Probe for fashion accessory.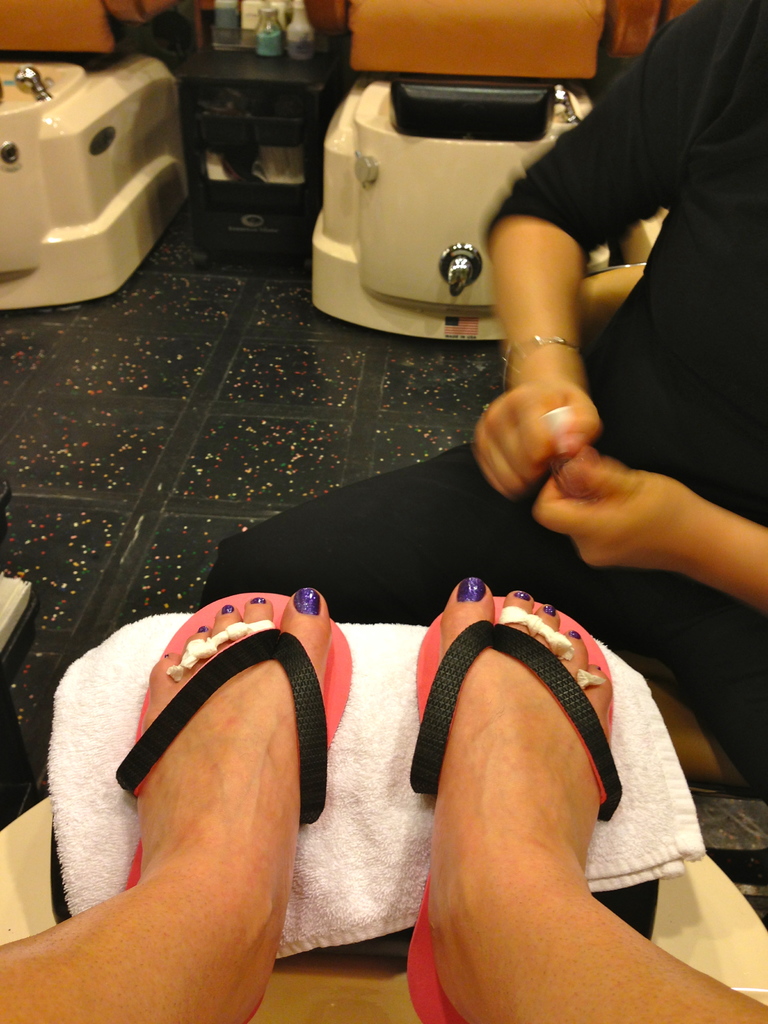
Probe result: rect(221, 606, 235, 611).
